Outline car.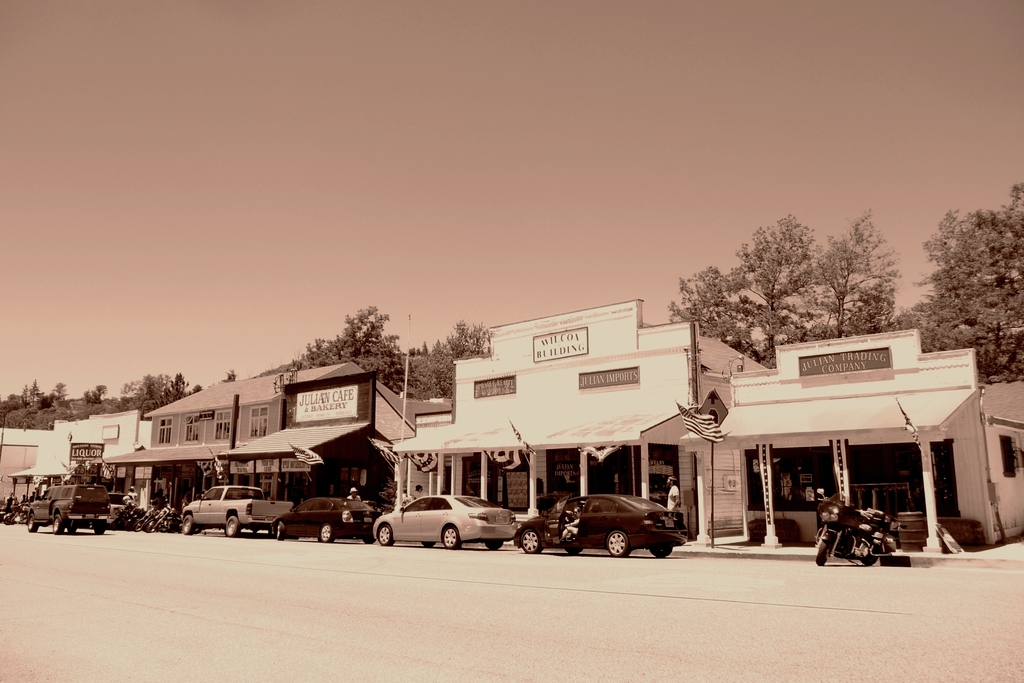
Outline: <box>26,486,111,536</box>.
